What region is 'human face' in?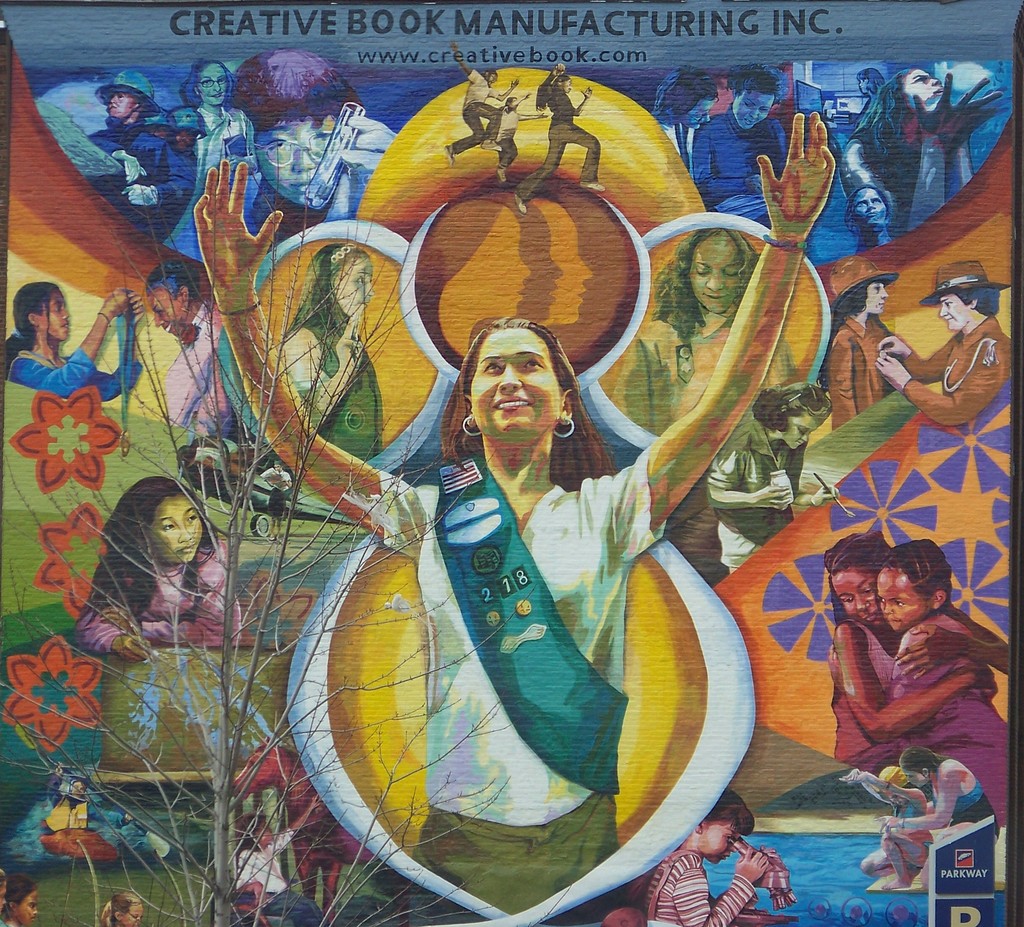
pyautogui.locateOnScreen(879, 568, 927, 629).
